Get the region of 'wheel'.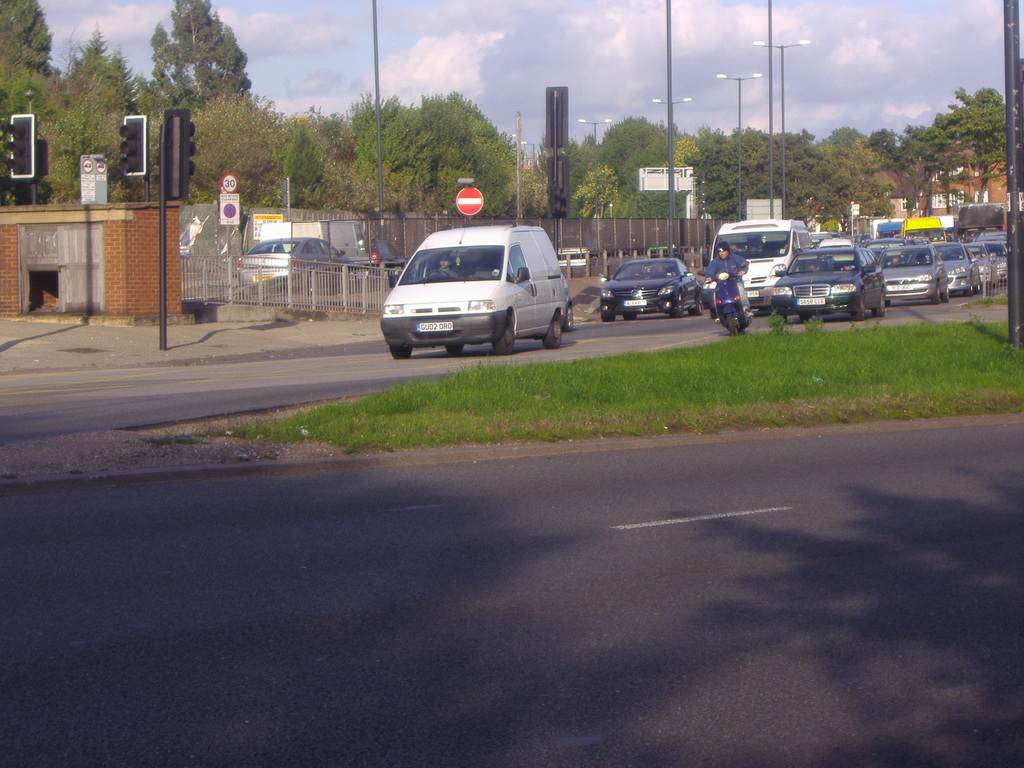
left=493, top=314, right=514, bottom=355.
